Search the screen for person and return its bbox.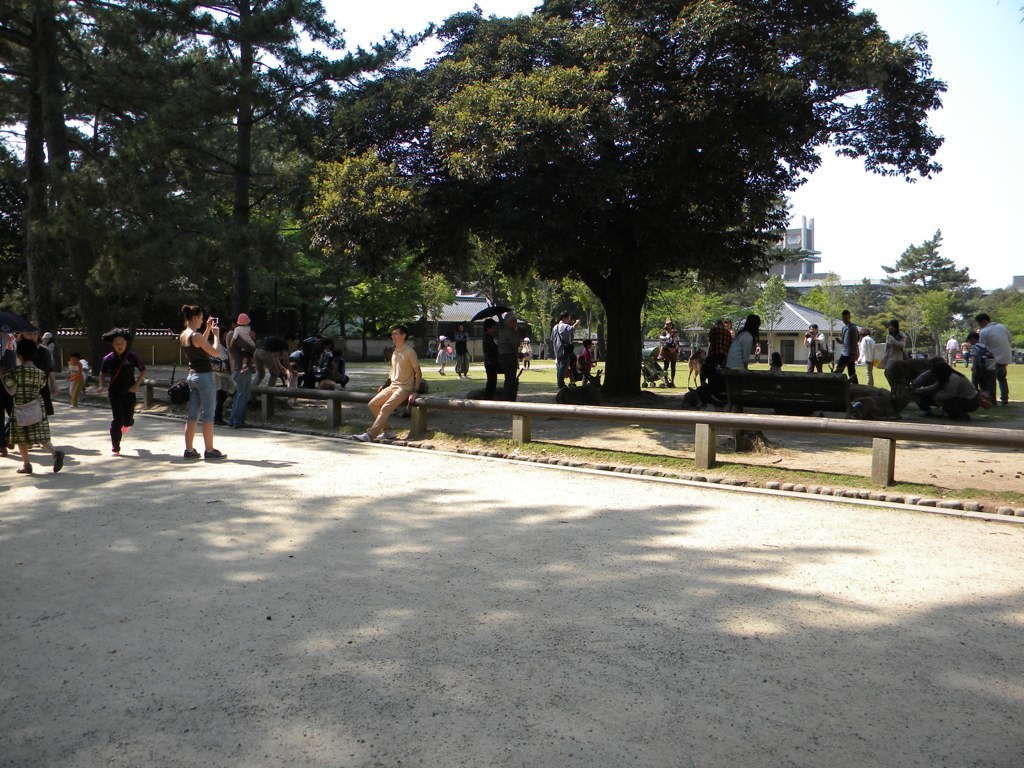
Found: Rect(62, 356, 82, 408).
